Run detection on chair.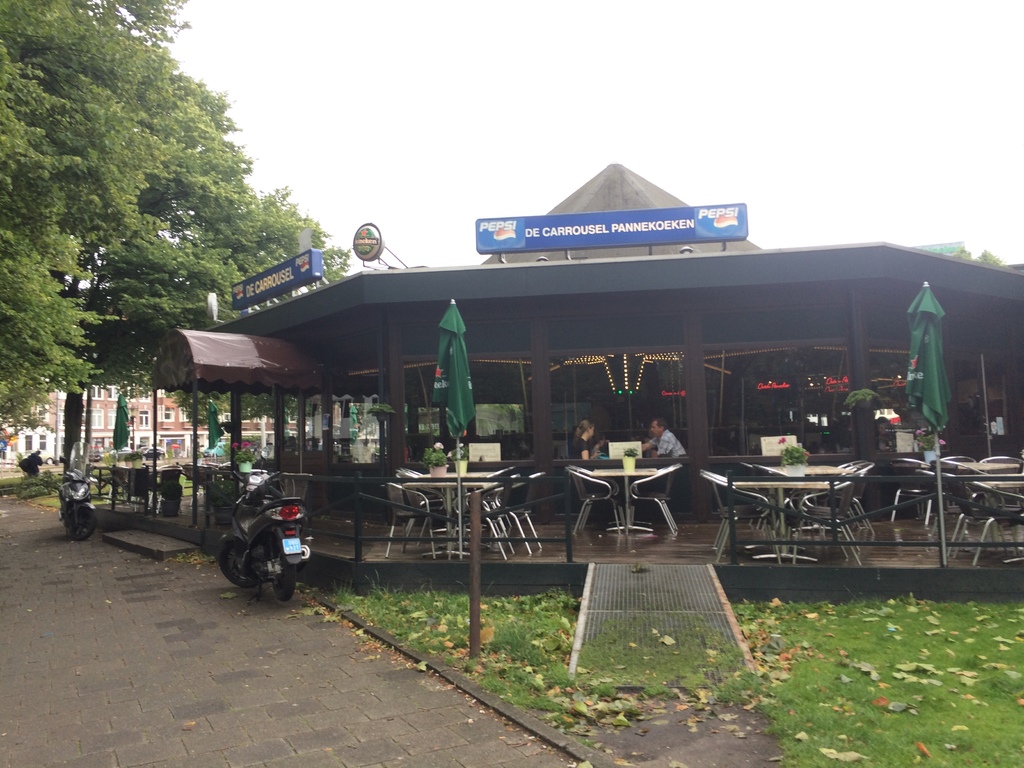
Result: pyautogui.locateOnScreen(627, 465, 678, 535).
